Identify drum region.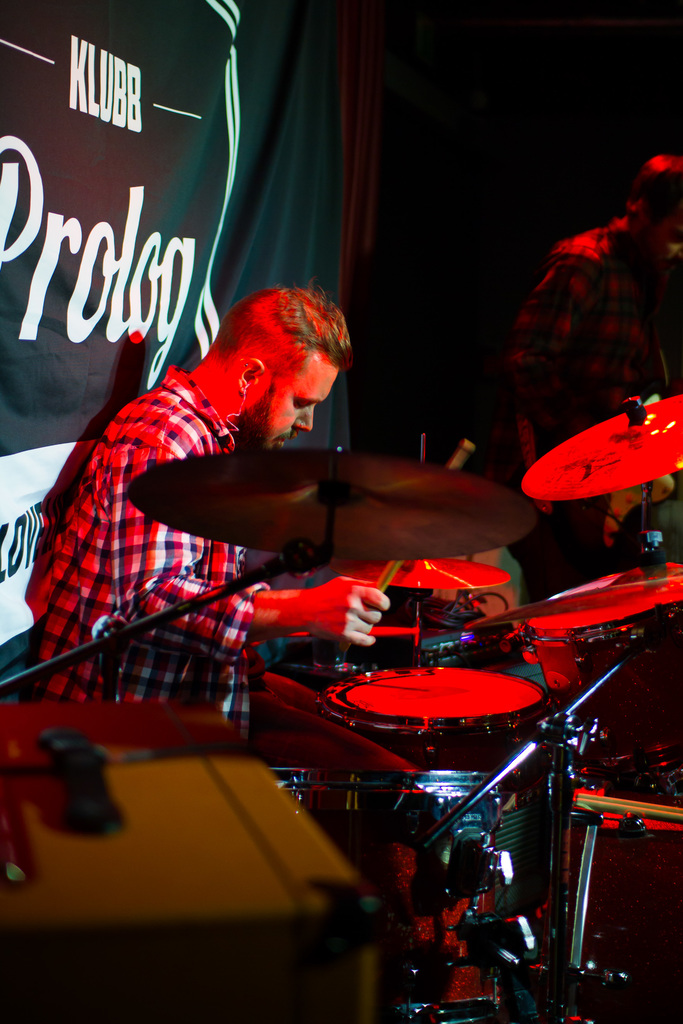
Region: x1=554, y1=772, x2=682, y2=1023.
